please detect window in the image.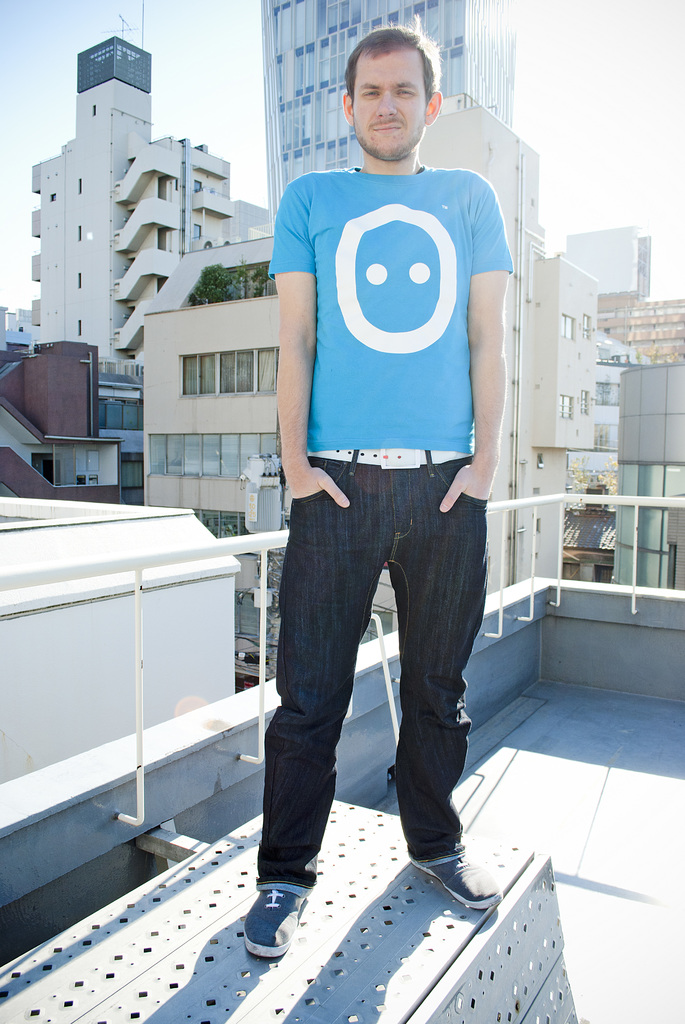
[359,607,391,644].
